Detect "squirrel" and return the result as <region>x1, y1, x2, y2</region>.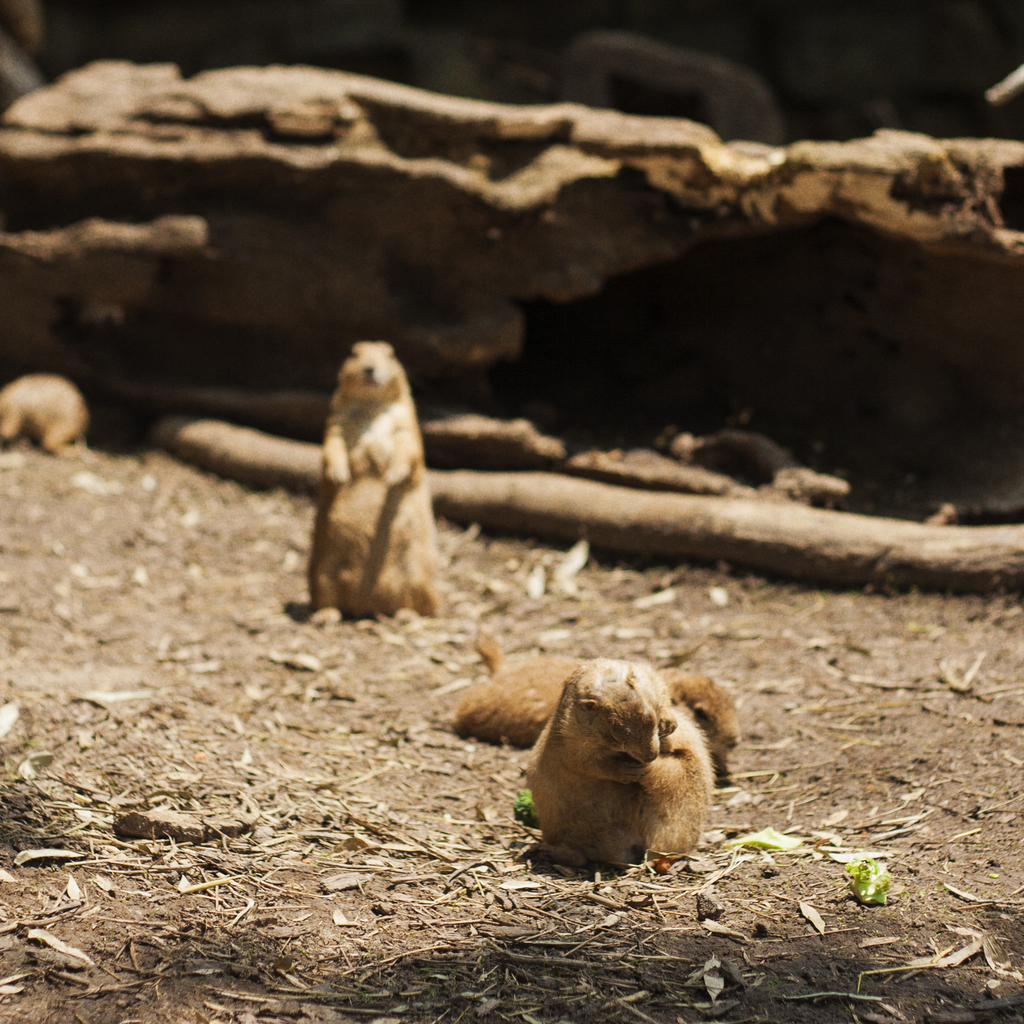
<region>452, 634, 741, 746</region>.
